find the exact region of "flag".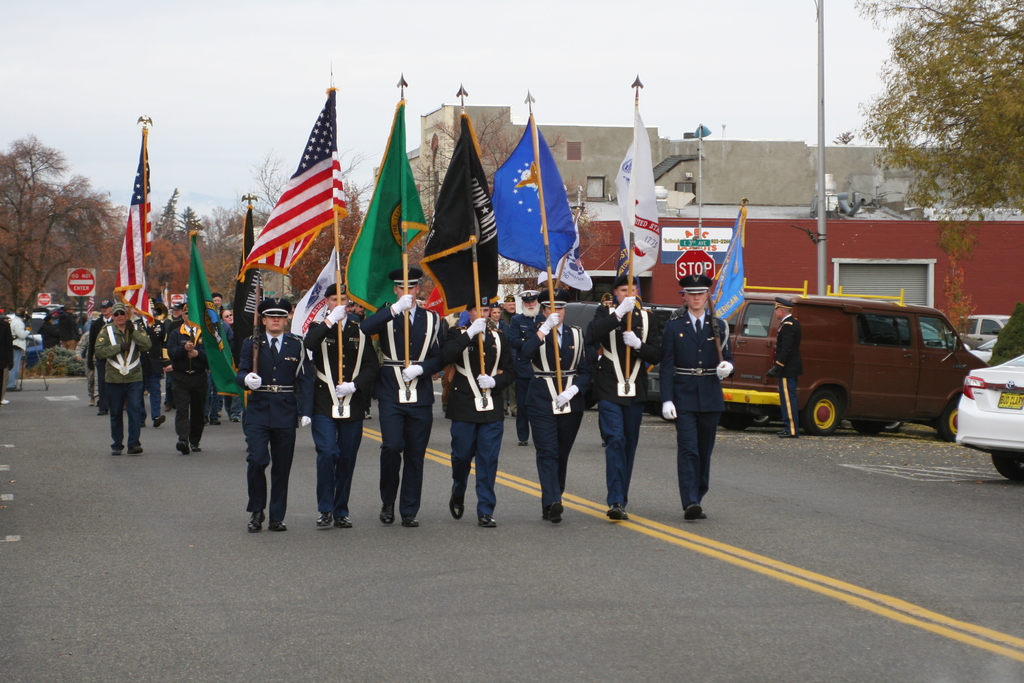
Exact region: Rect(609, 105, 669, 284).
